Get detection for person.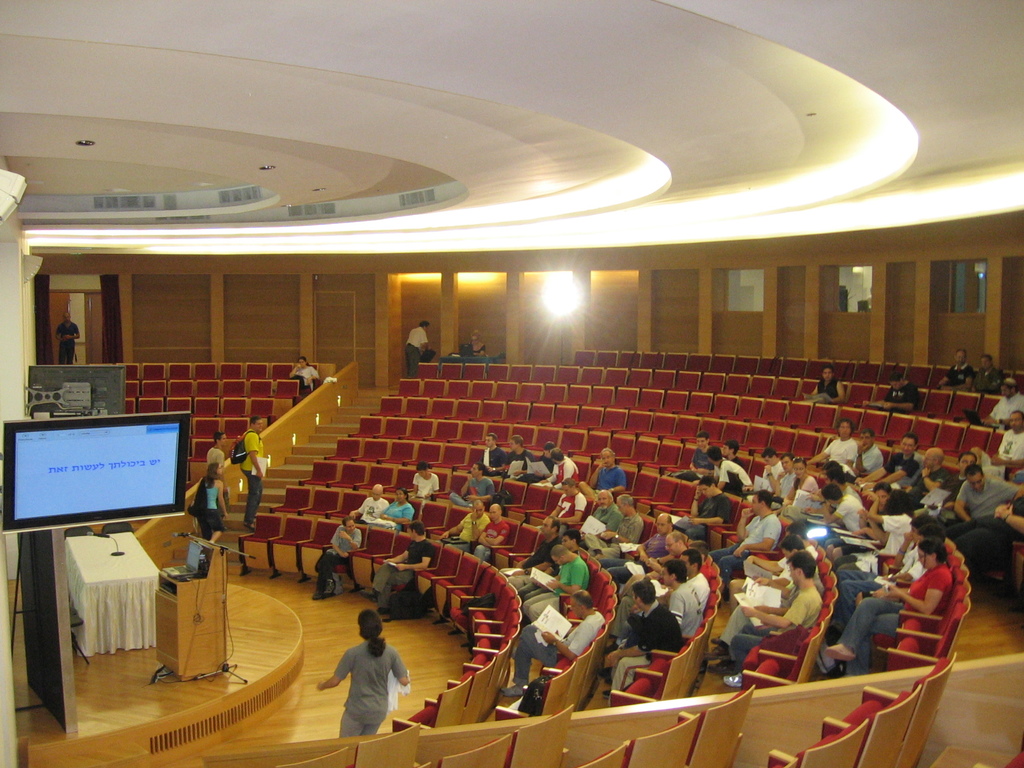
Detection: locate(480, 425, 506, 476).
